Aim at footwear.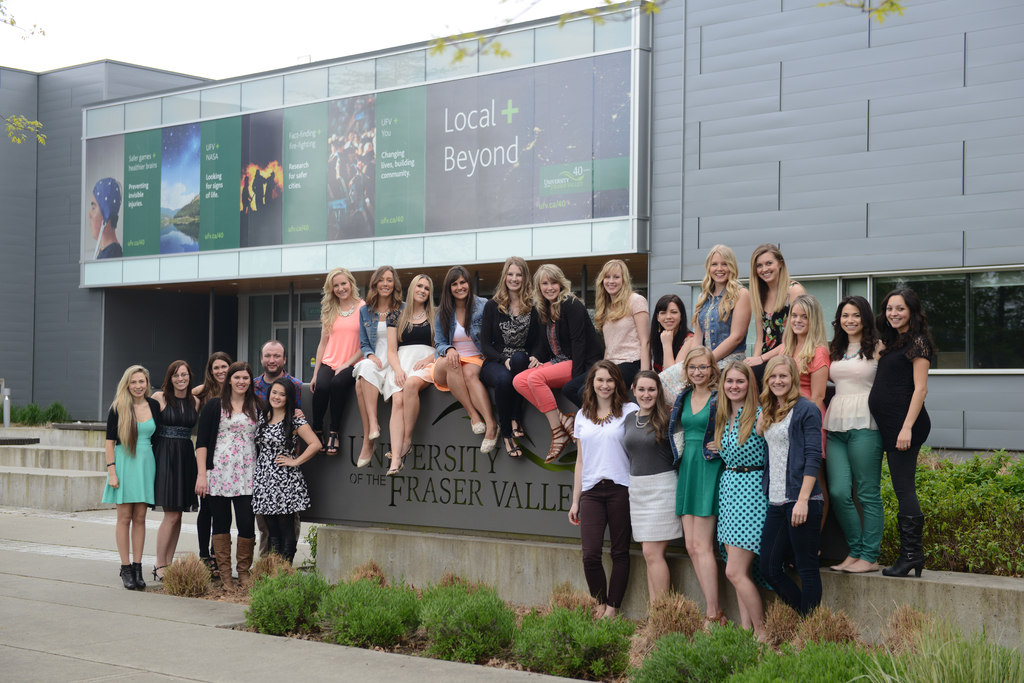
Aimed at {"x1": 319, "y1": 433, "x2": 328, "y2": 449}.
